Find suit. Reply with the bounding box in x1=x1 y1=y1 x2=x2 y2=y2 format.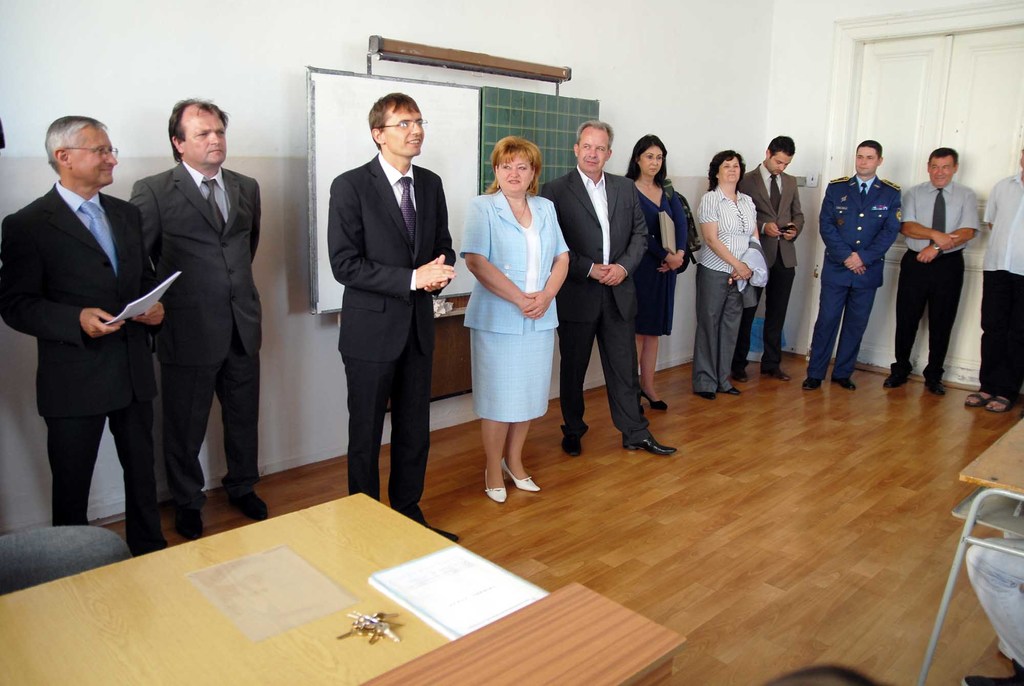
x1=19 y1=115 x2=171 y2=557.
